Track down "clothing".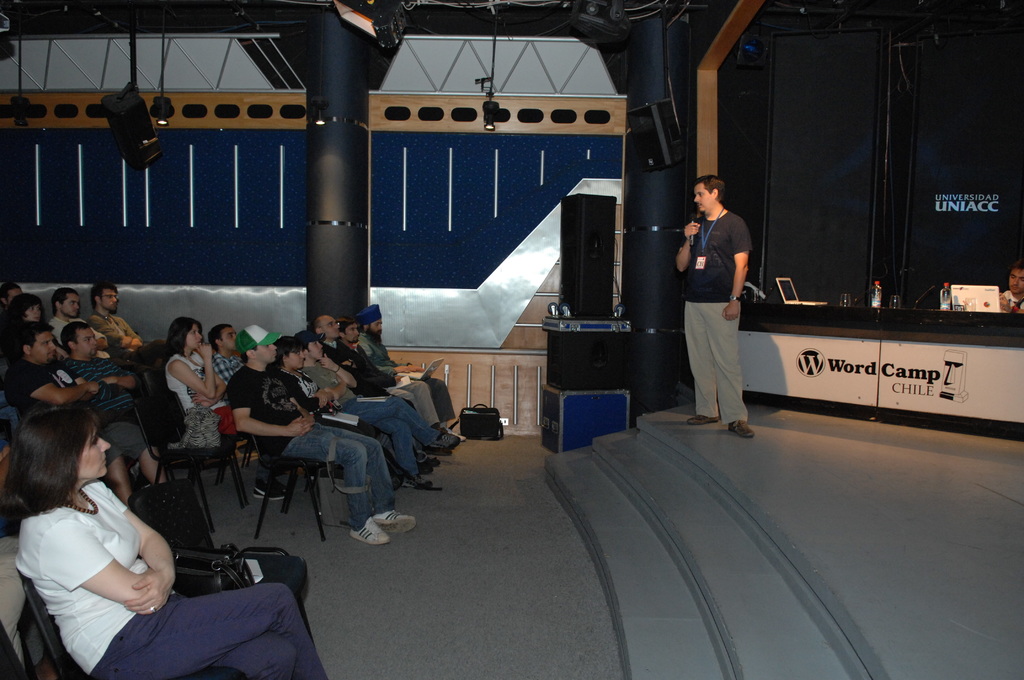
Tracked to region(90, 314, 141, 349).
